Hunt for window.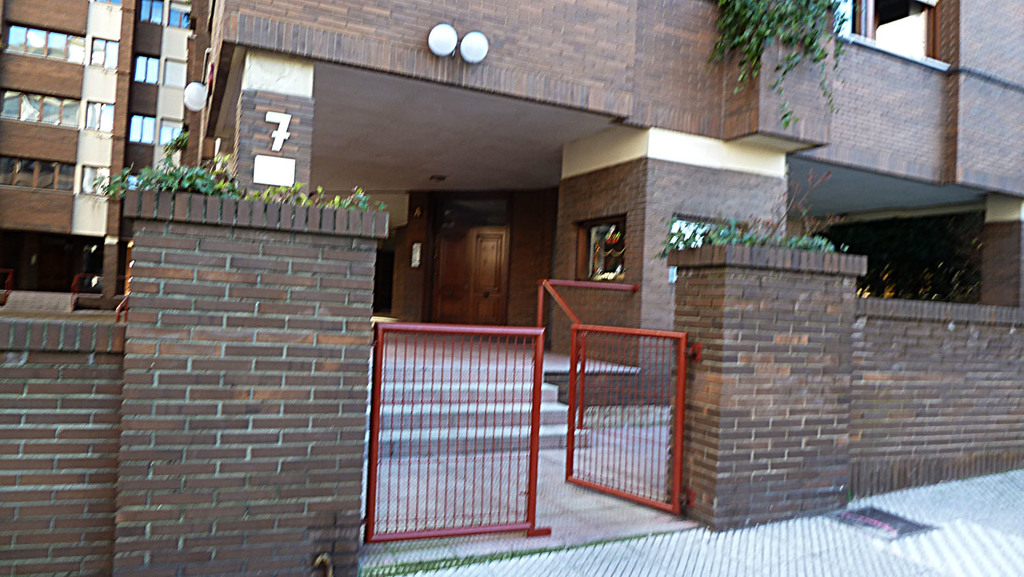
Hunted down at [159,60,189,83].
